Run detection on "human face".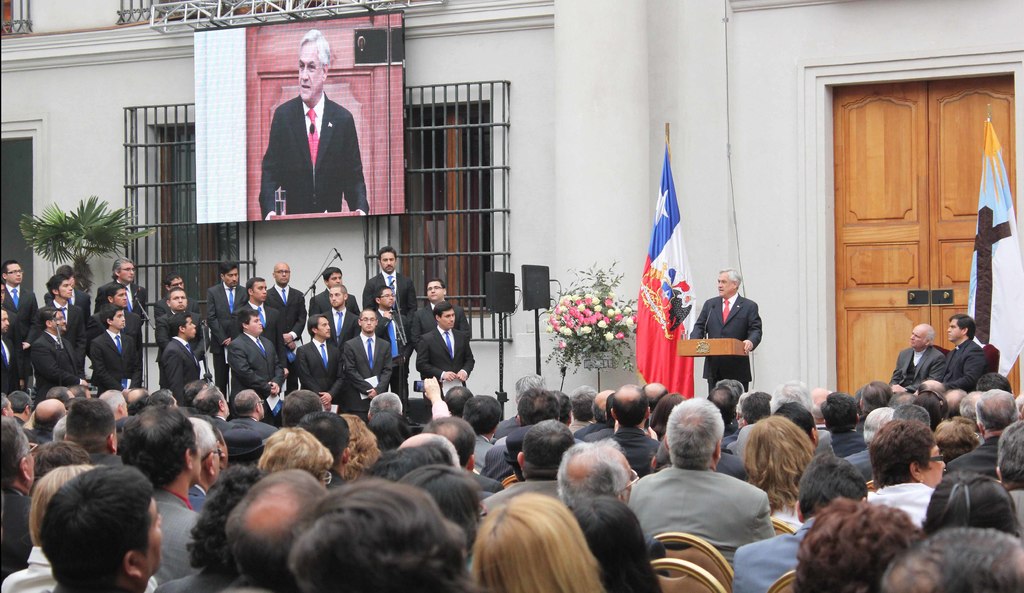
Result: select_region(381, 289, 394, 311).
